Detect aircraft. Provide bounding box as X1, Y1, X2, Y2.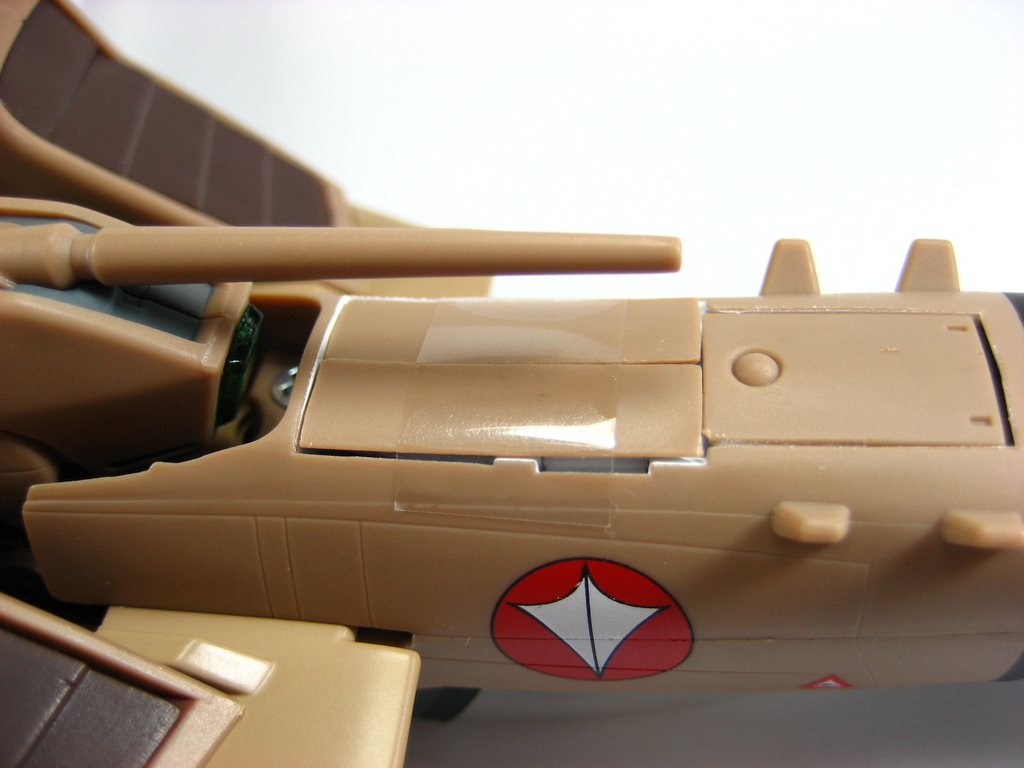
0, 89, 1023, 719.
